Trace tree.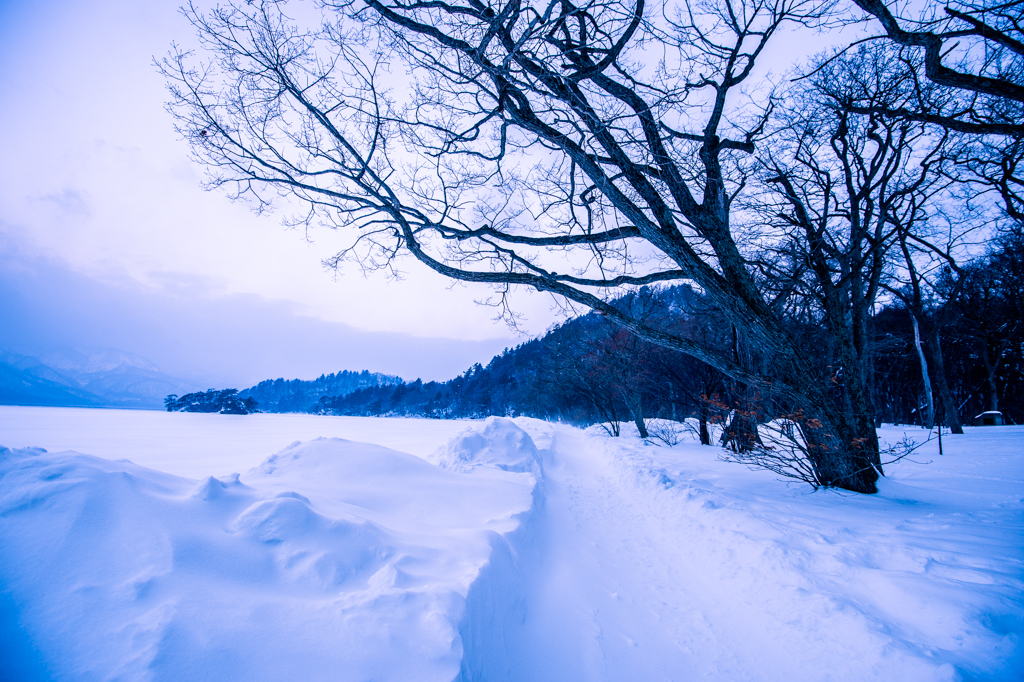
Traced to [611,281,678,443].
